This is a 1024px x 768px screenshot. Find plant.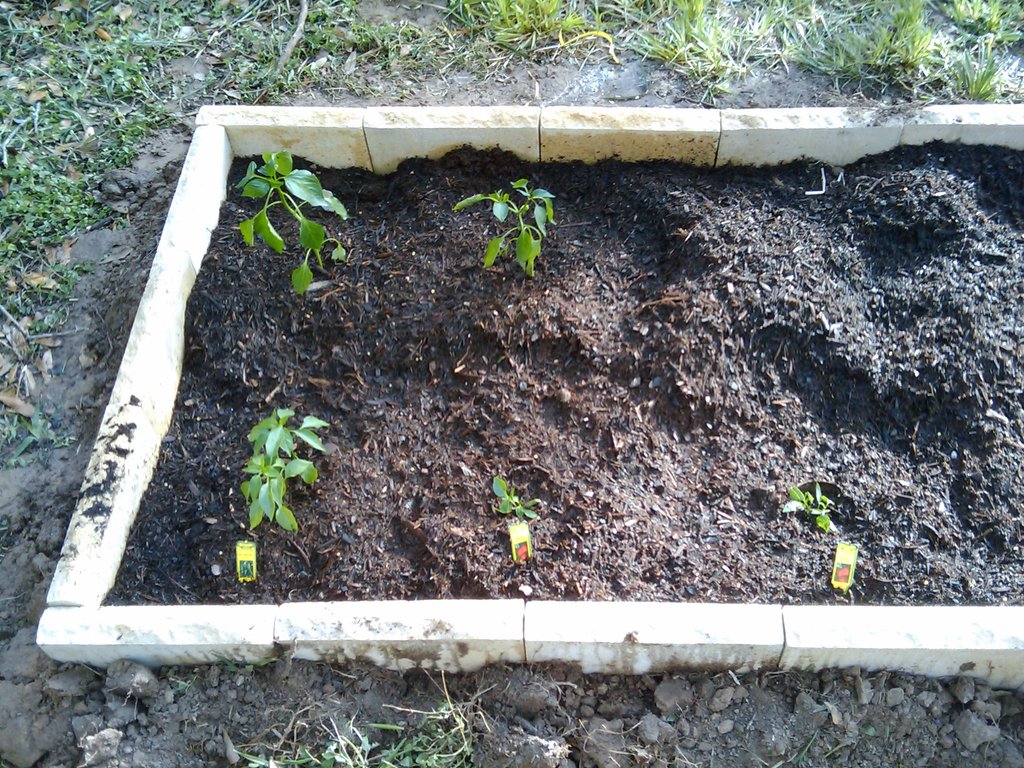
Bounding box: crop(783, 474, 833, 536).
